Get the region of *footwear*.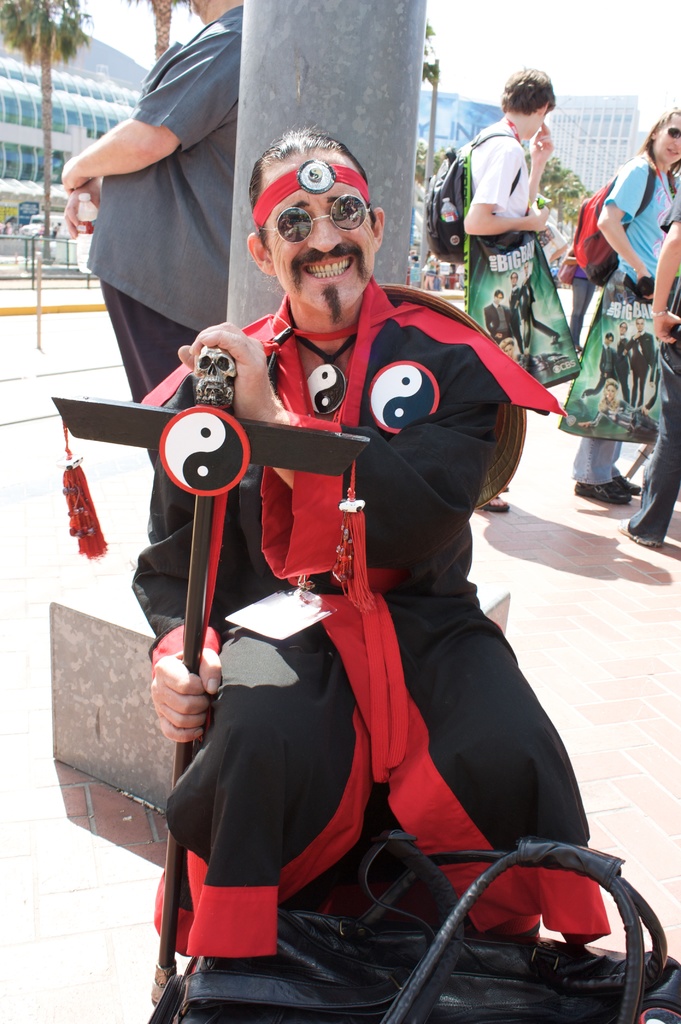
bbox(614, 470, 638, 491).
